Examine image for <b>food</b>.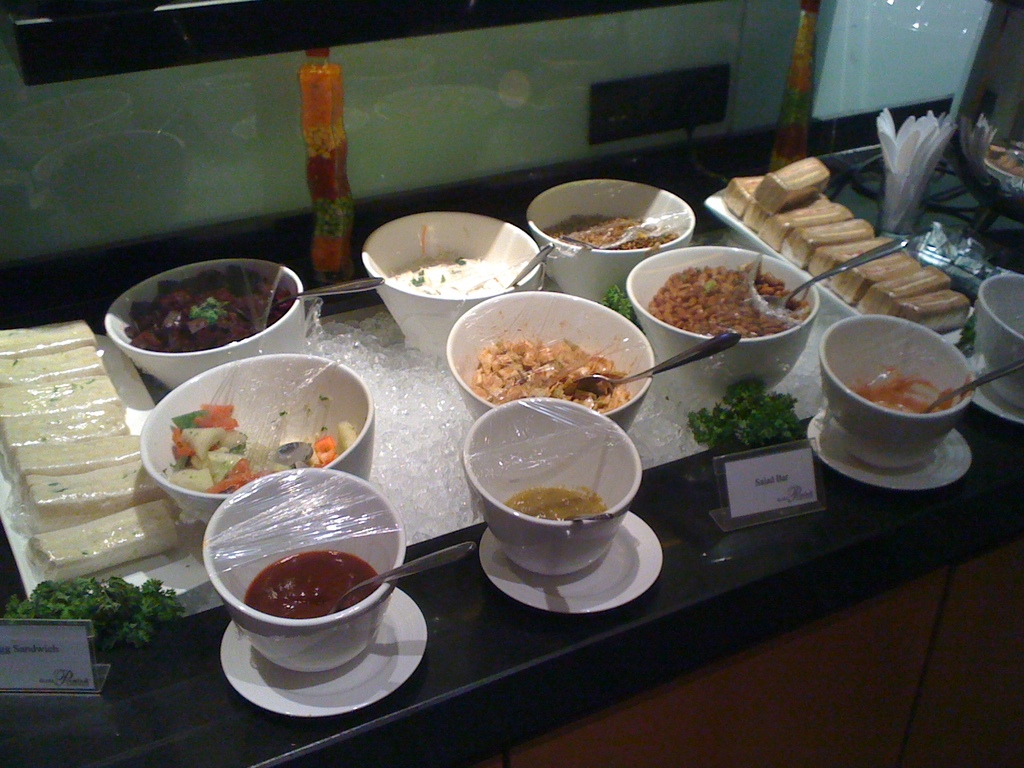
Examination result: select_region(847, 365, 969, 412).
